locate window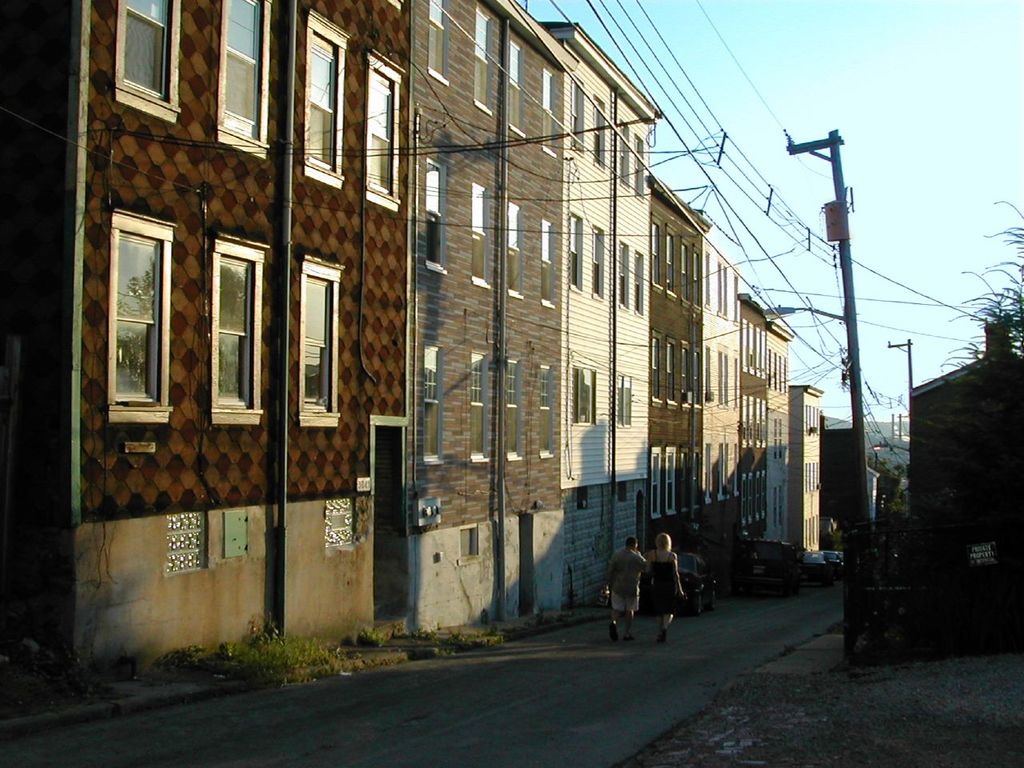
BBox(665, 451, 679, 511)
